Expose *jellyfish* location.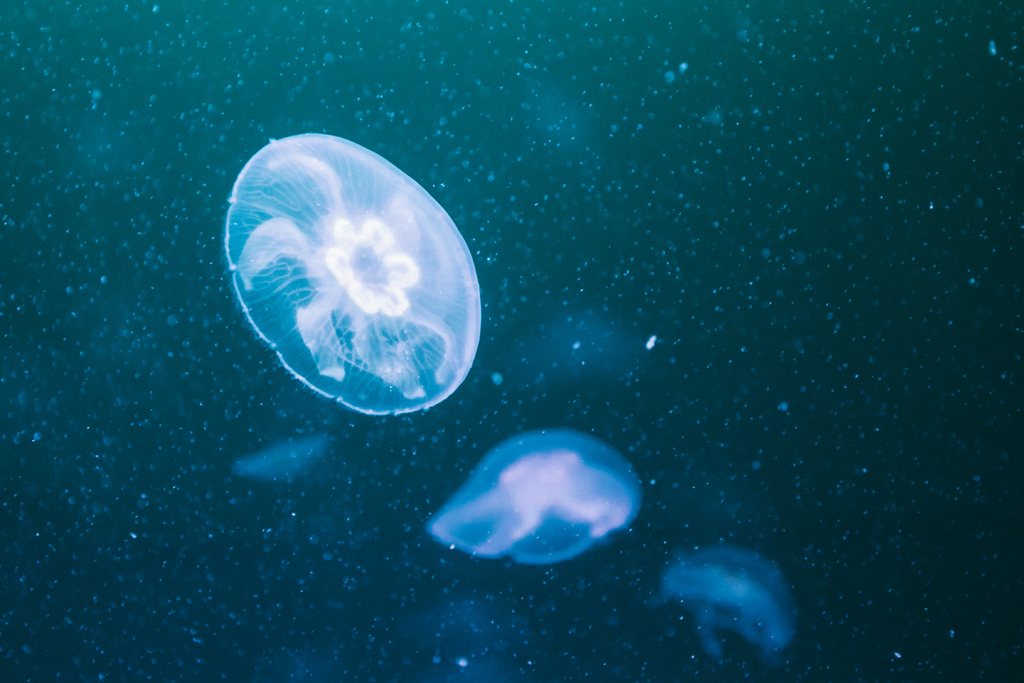
Exposed at 639/552/801/655.
